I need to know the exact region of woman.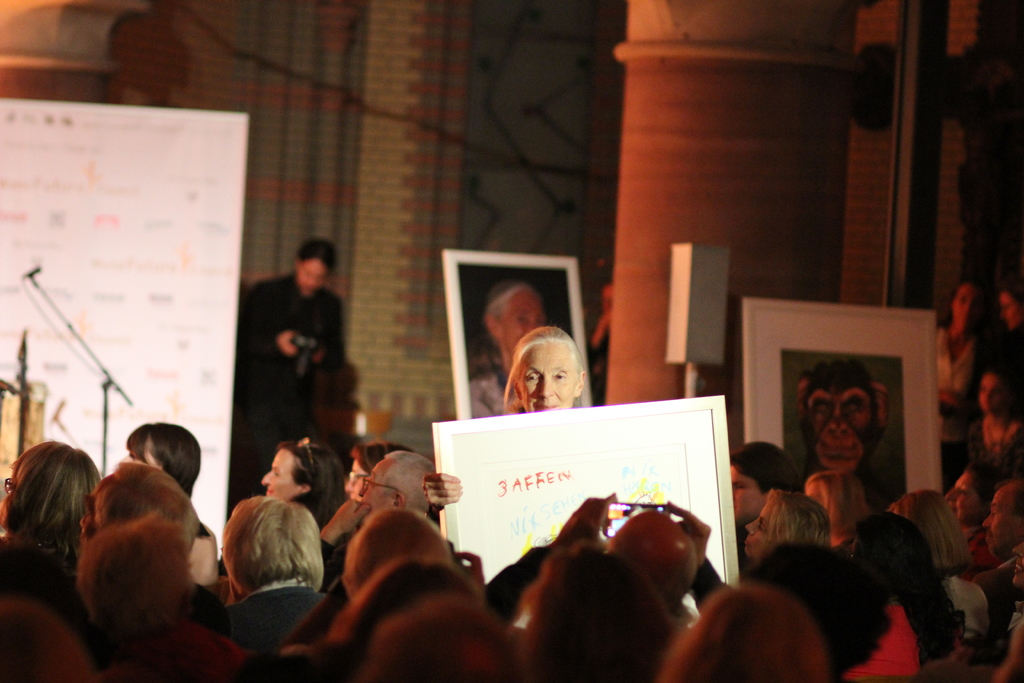
Region: [x1=420, y1=320, x2=581, y2=522].
